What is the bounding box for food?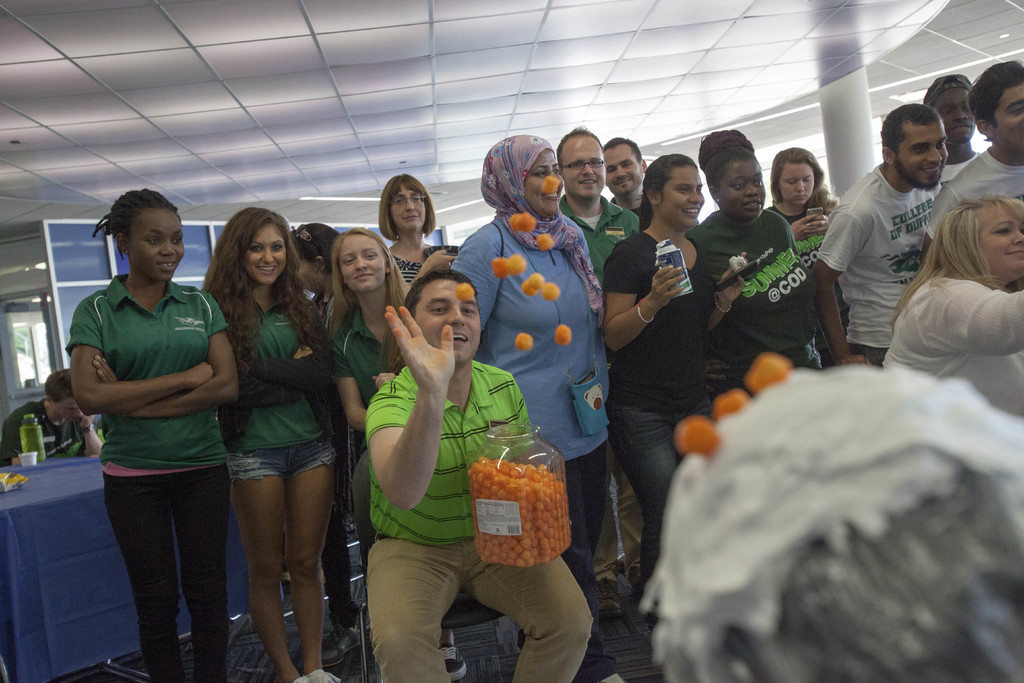
[left=554, top=325, right=572, bottom=347].
